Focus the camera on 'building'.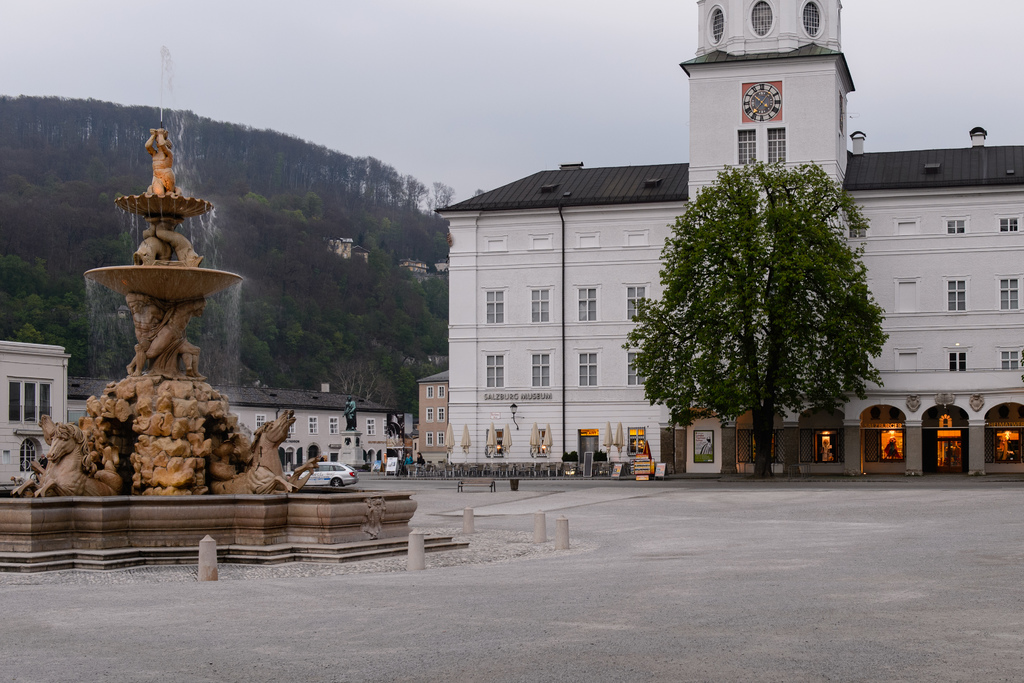
Focus region: {"x1": 435, "y1": 0, "x2": 1023, "y2": 477}.
